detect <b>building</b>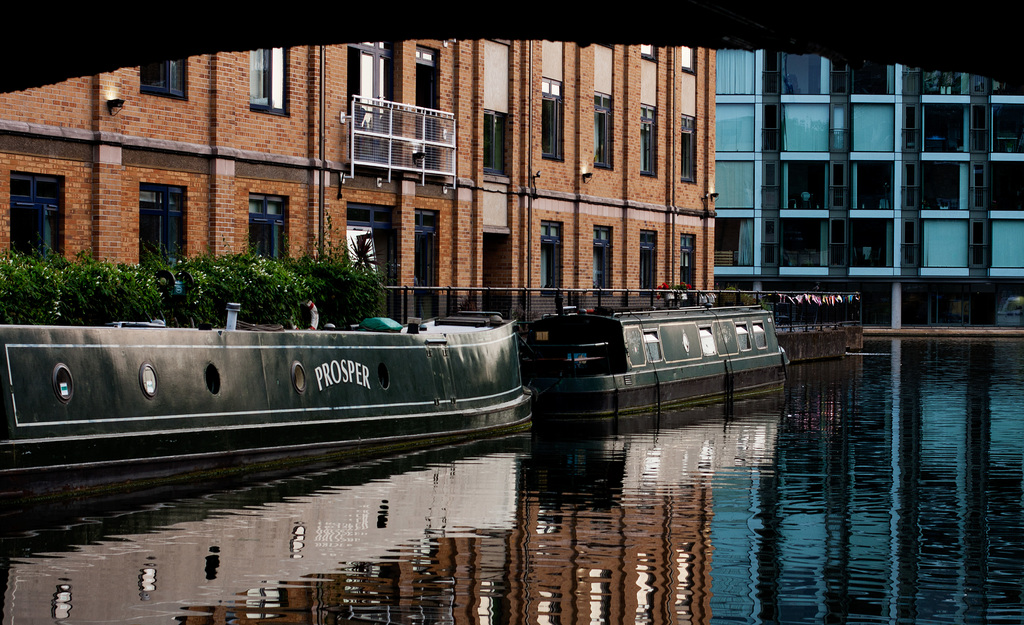
716:49:1023:324
